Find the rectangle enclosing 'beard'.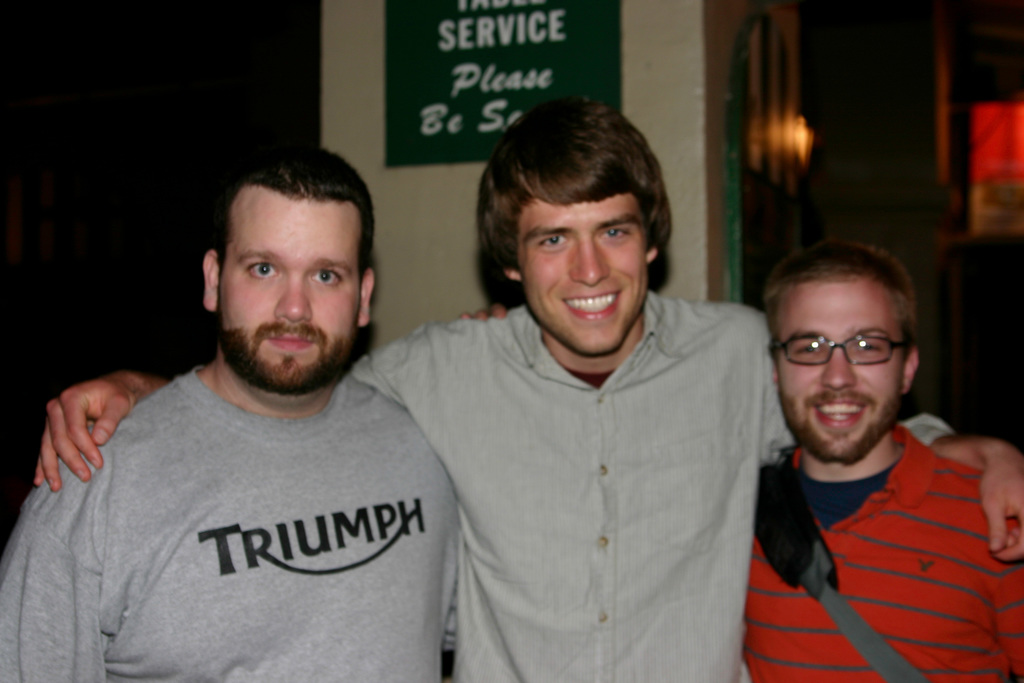
[x1=774, y1=384, x2=911, y2=465].
